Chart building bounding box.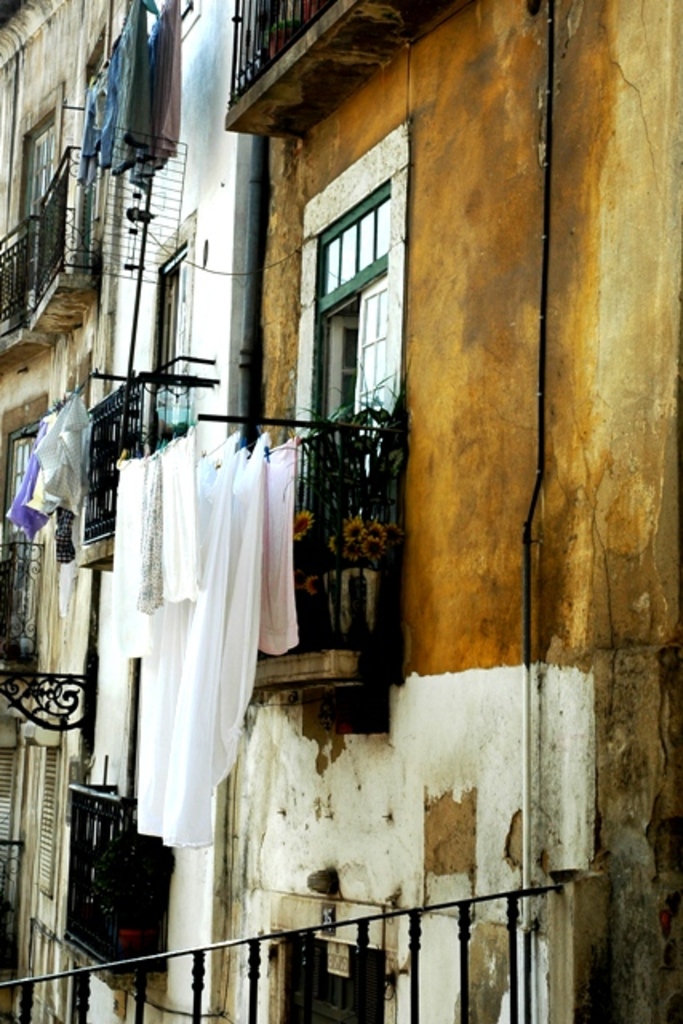
Charted: [0, 0, 123, 1022].
